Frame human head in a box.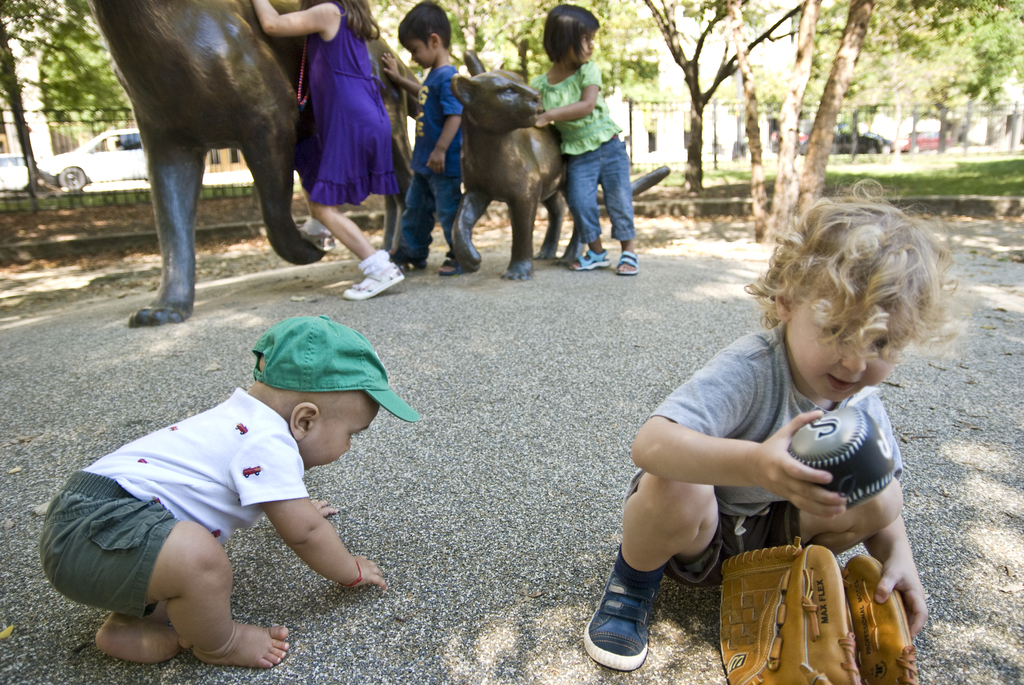
Rect(539, 4, 600, 69).
